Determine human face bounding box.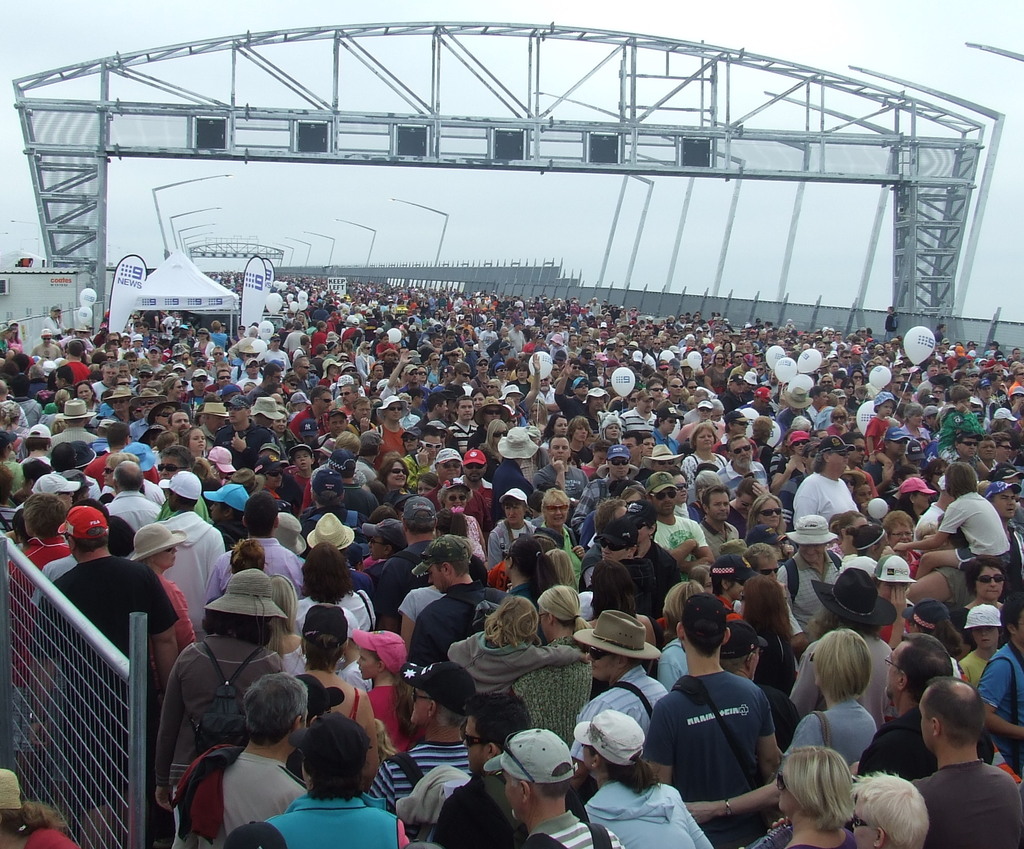
Determined: locate(687, 383, 696, 395).
